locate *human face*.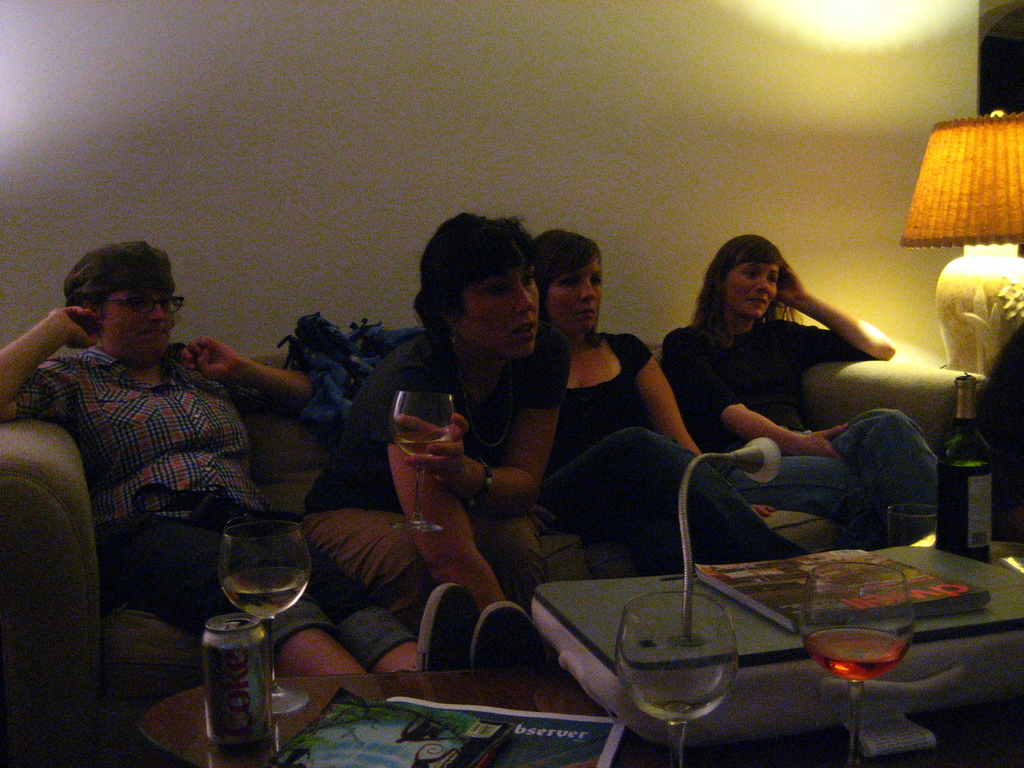
Bounding box: (449,254,540,357).
